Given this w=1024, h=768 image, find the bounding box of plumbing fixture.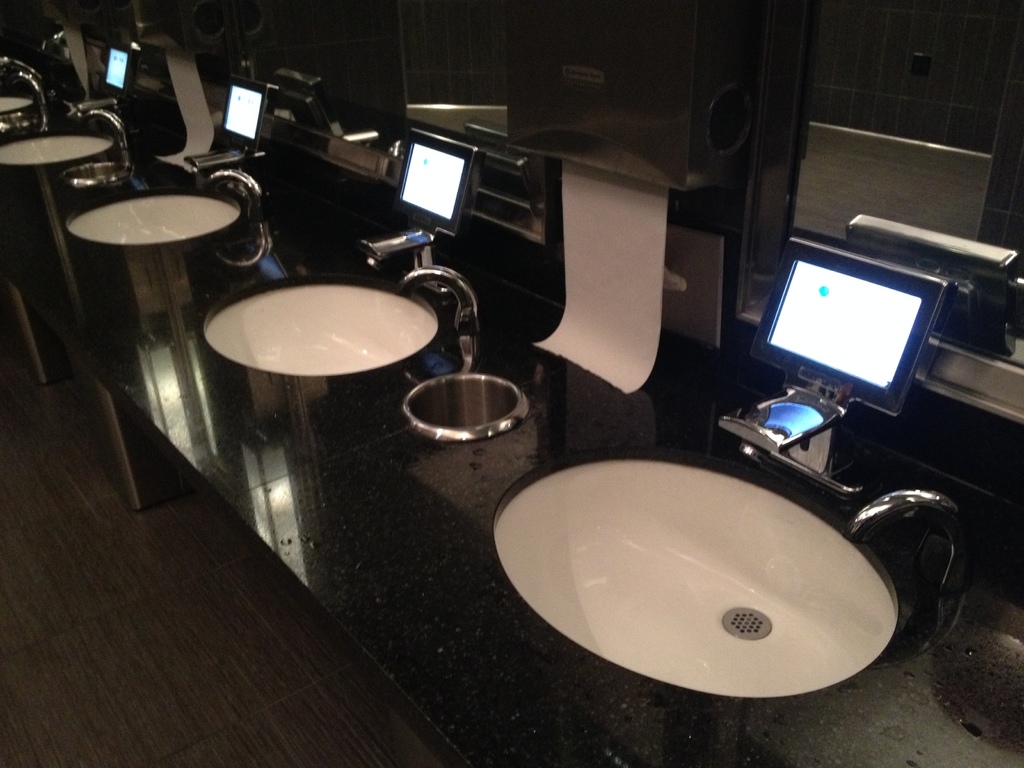
crop(0, 56, 51, 126).
